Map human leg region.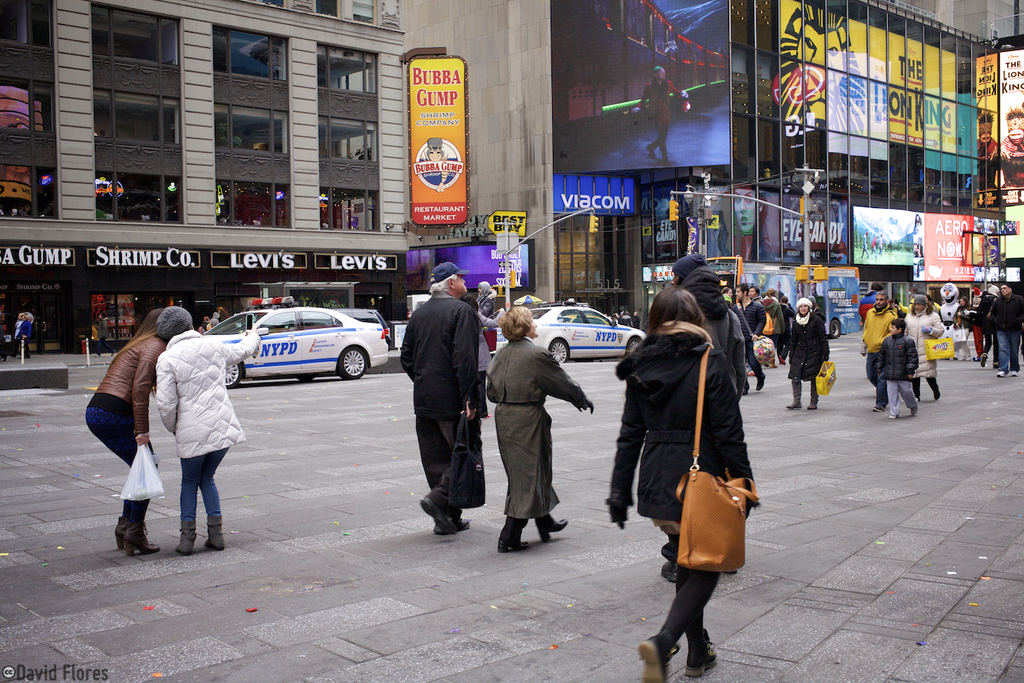
Mapped to 978 327 983 363.
